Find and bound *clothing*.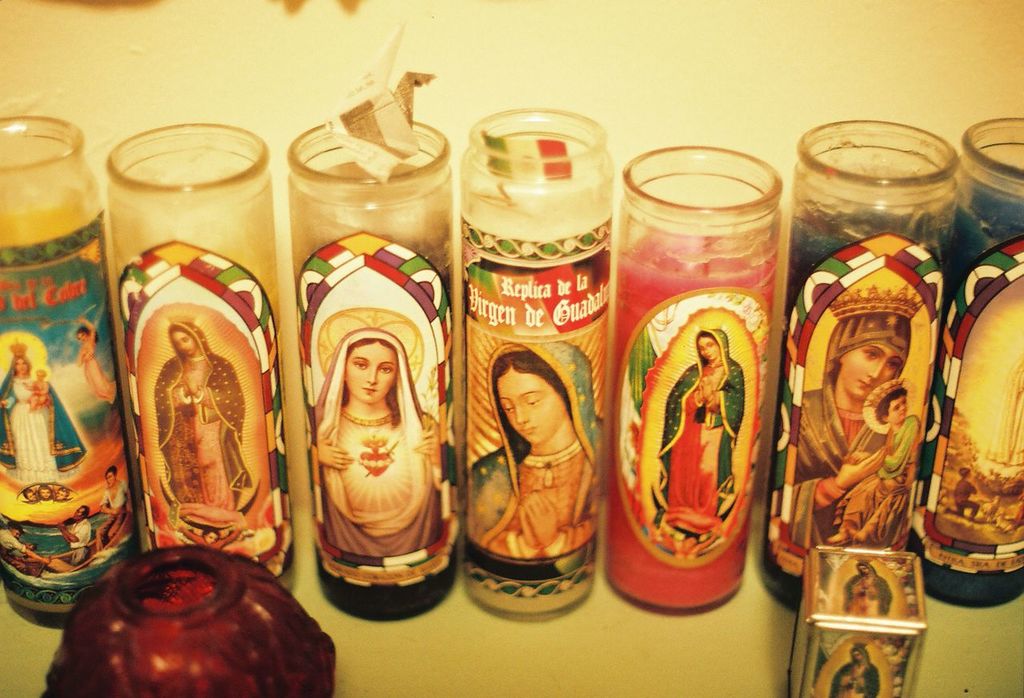
Bound: x1=830 y1=644 x2=880 y2=697.
